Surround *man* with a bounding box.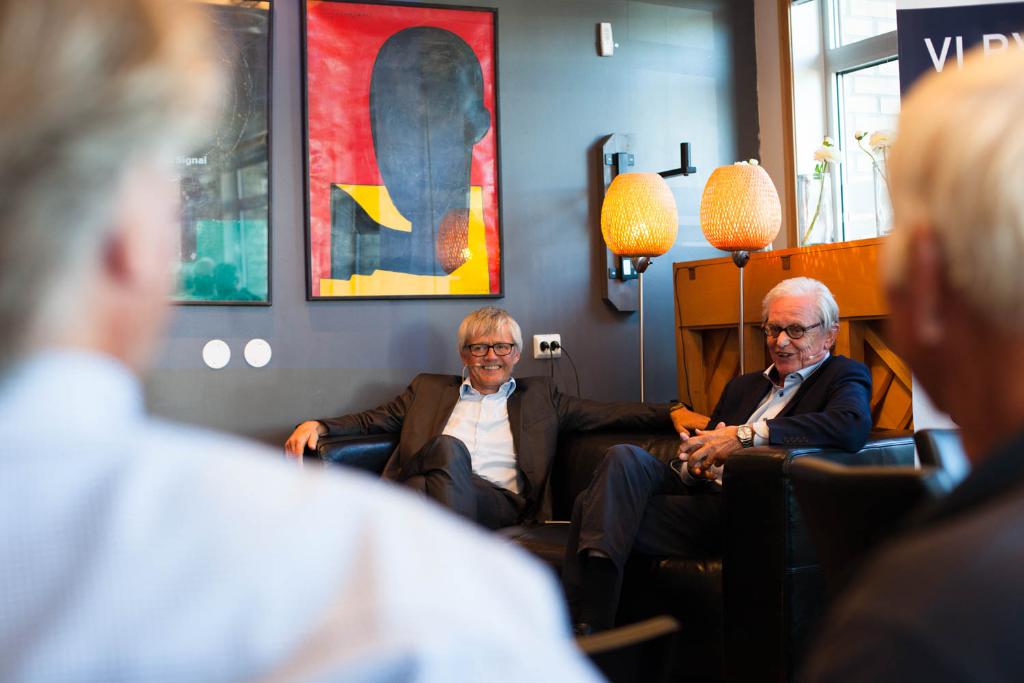
Rect(595, 261, 906, 616).
